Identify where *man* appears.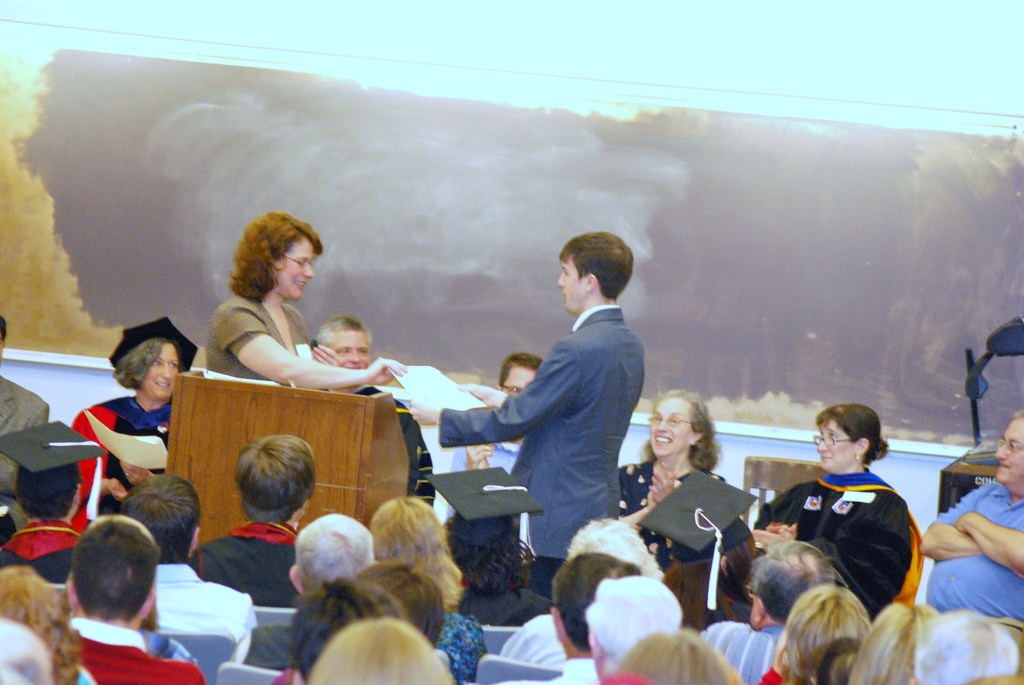
Appears at BBox(308, 308, 371, 370).
